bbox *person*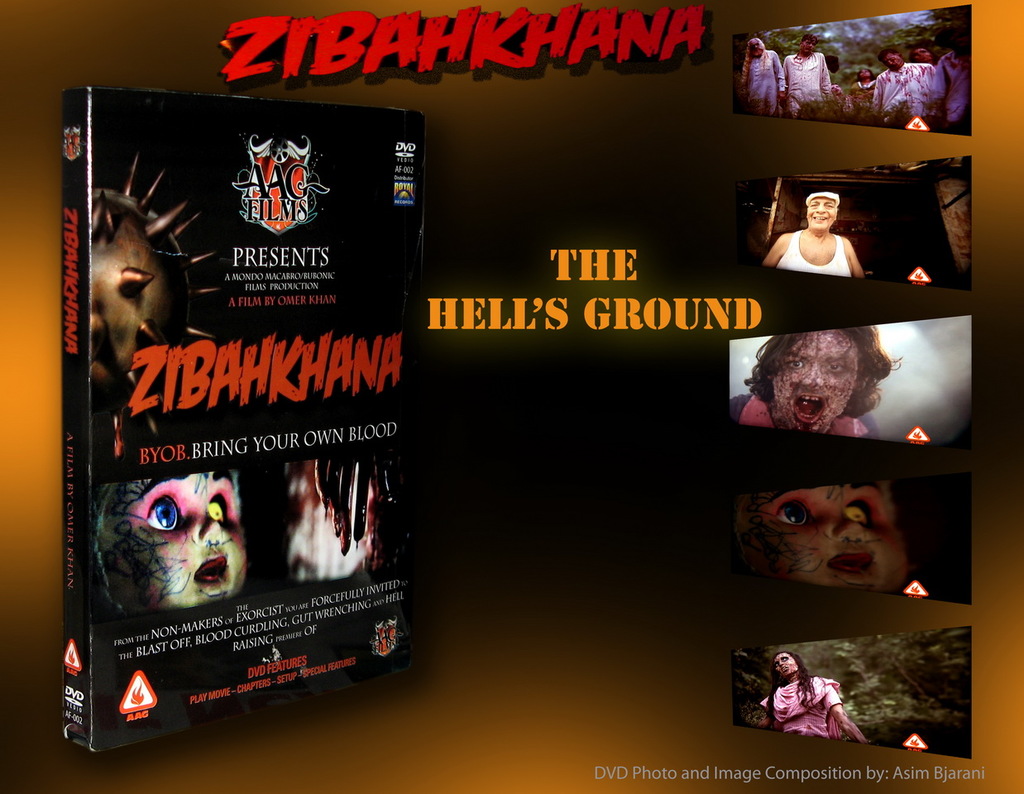
bbox=(730, 330, 903, 435)
